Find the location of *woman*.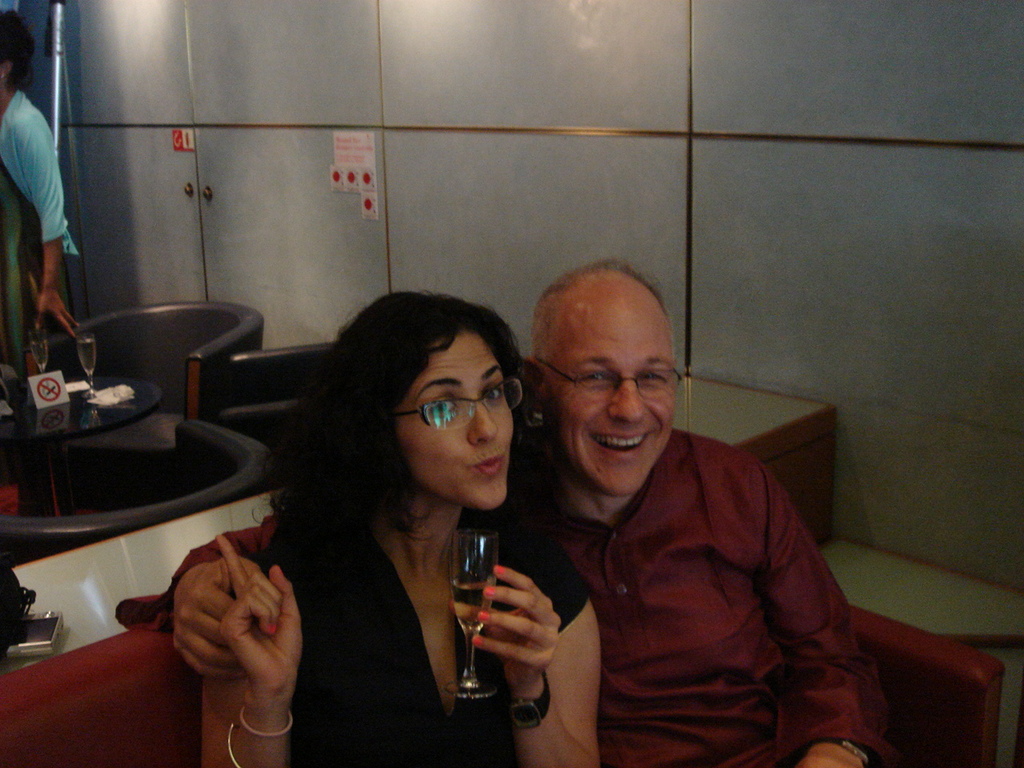
Location: (234, 258, 542, 767).
